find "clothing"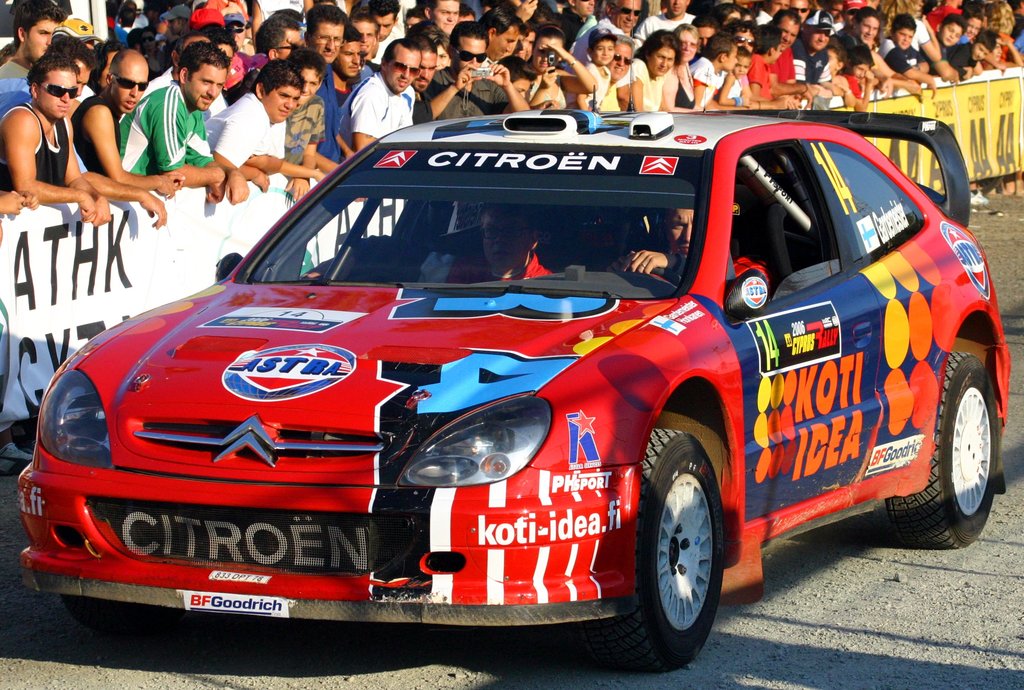
(316, 68, 339, 161)
